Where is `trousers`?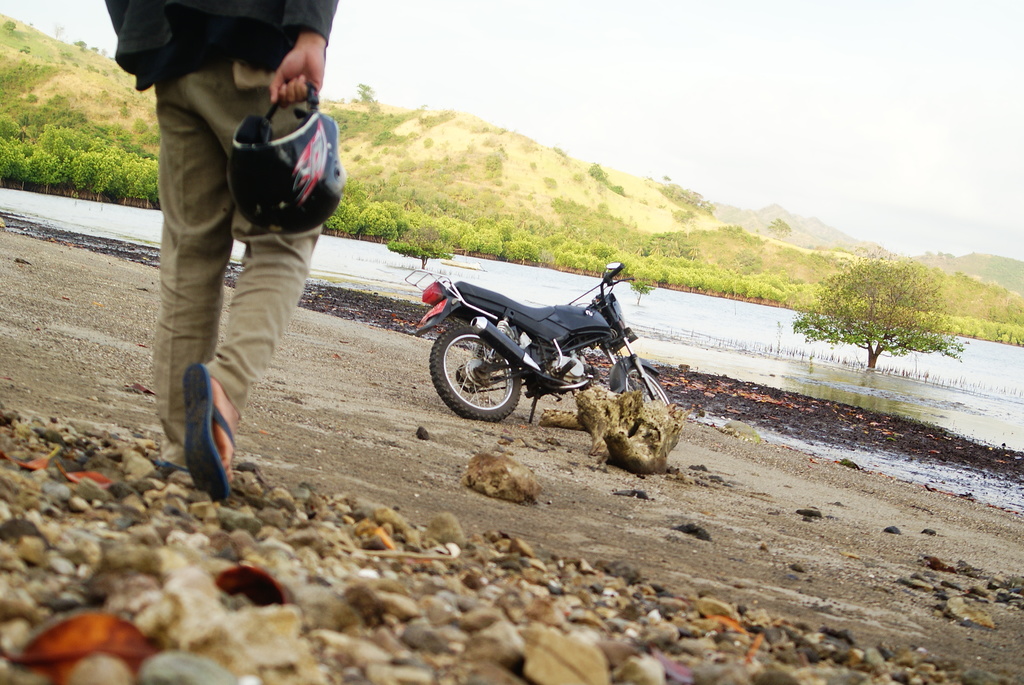
<bbox>142, 105, 317, 446</bbox>.
